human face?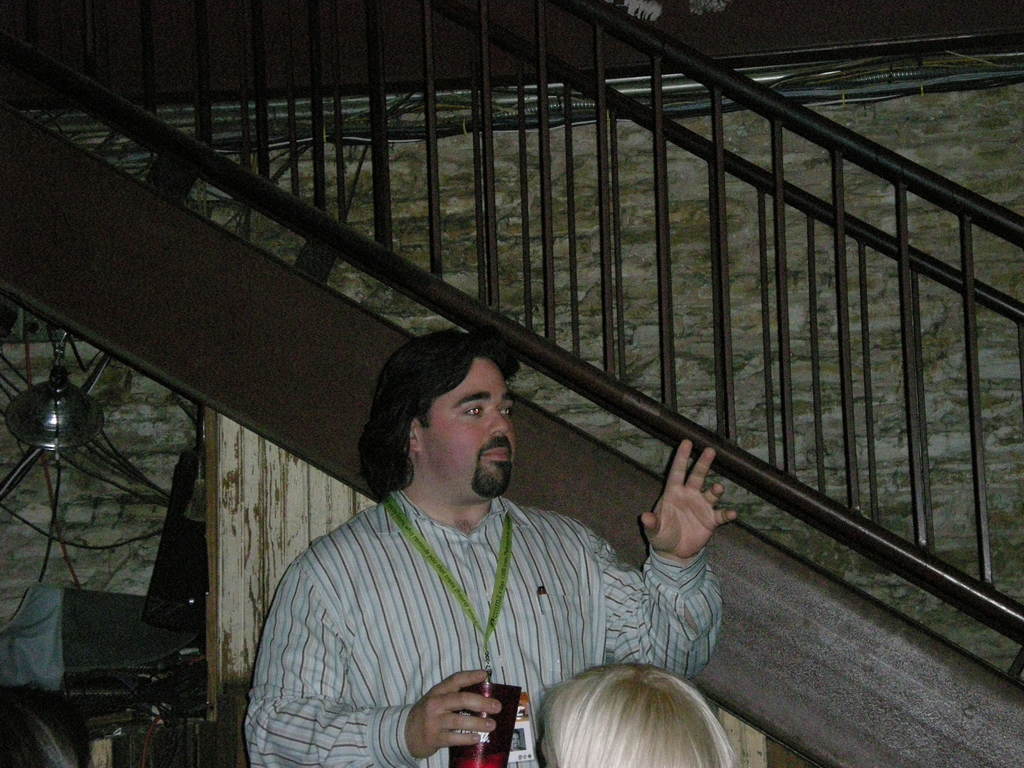
<bbox>424, 351, 515, 491</bbox>
